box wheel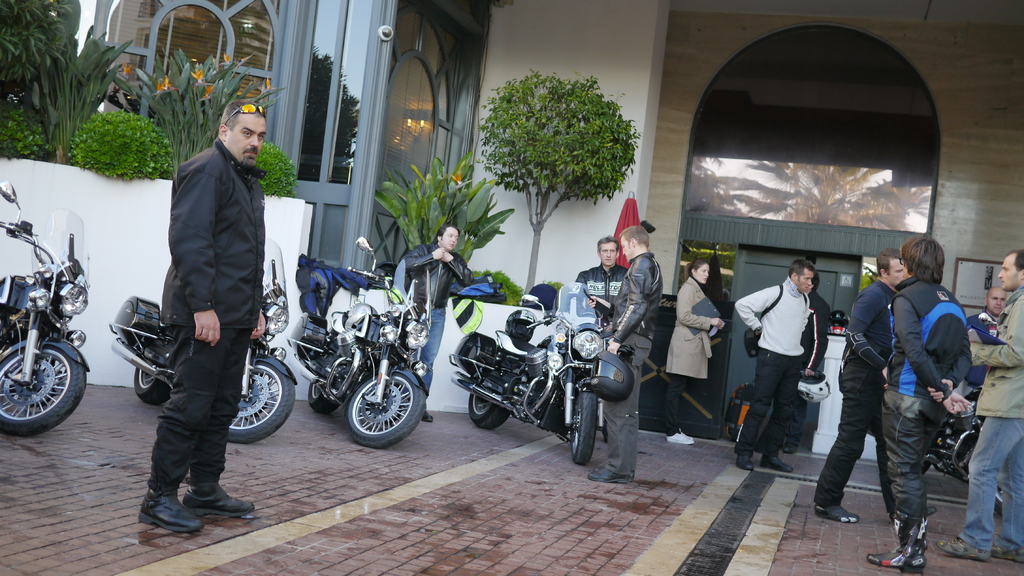
region(332, 369, 413, 440)
